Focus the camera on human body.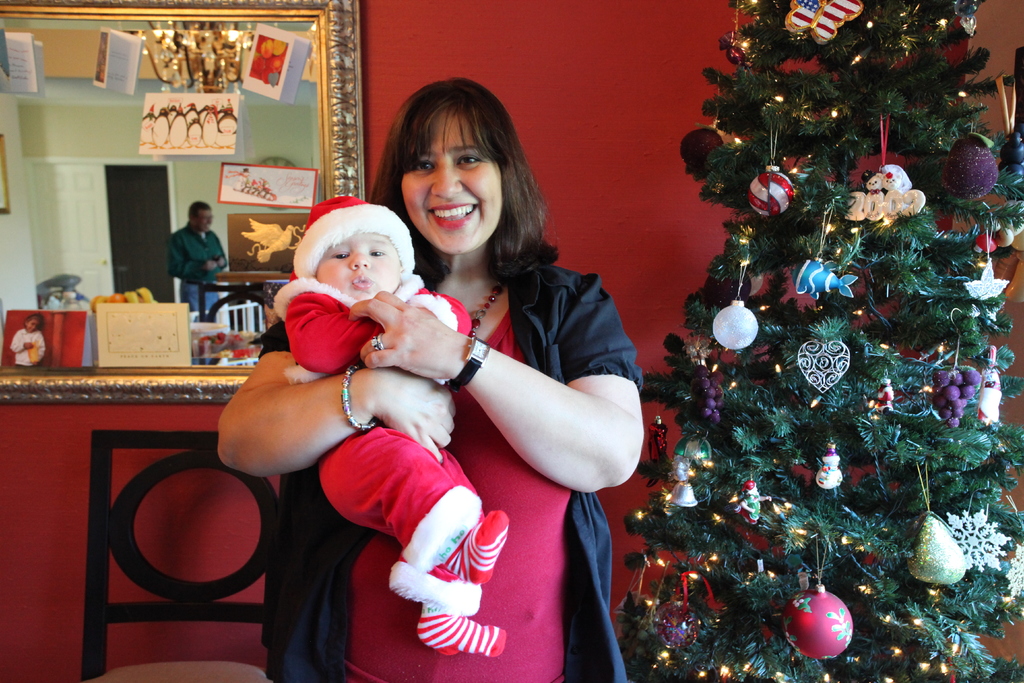
Focus region: crop(284, 189, 506, 663).
